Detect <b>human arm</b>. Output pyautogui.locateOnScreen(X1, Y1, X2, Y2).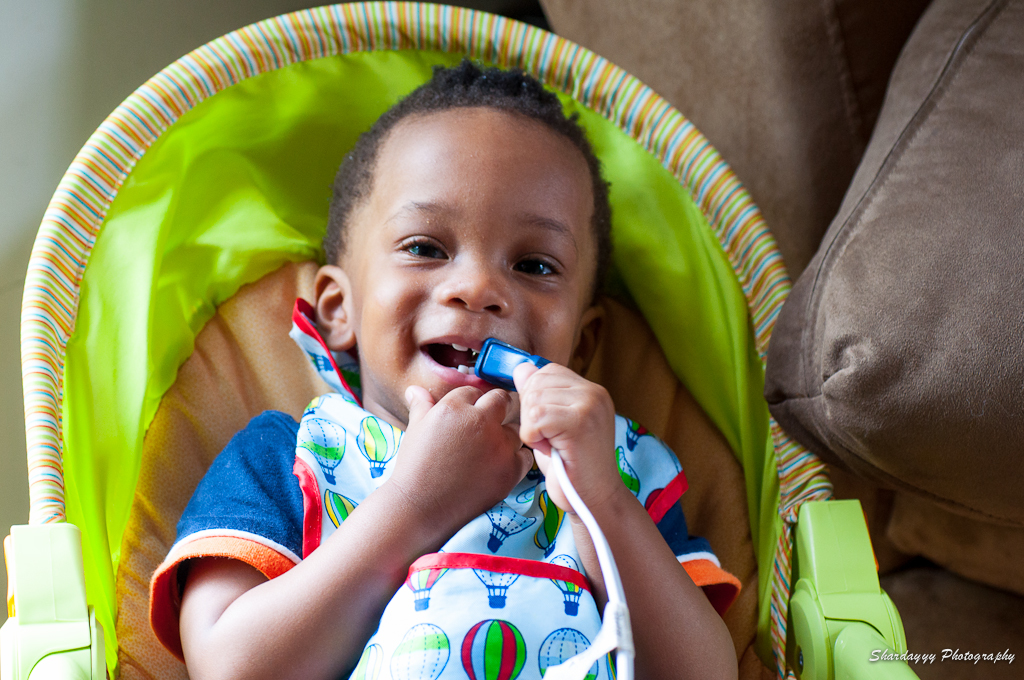
pyautogui.locateOnScreen(166, 382, 505, 665).
